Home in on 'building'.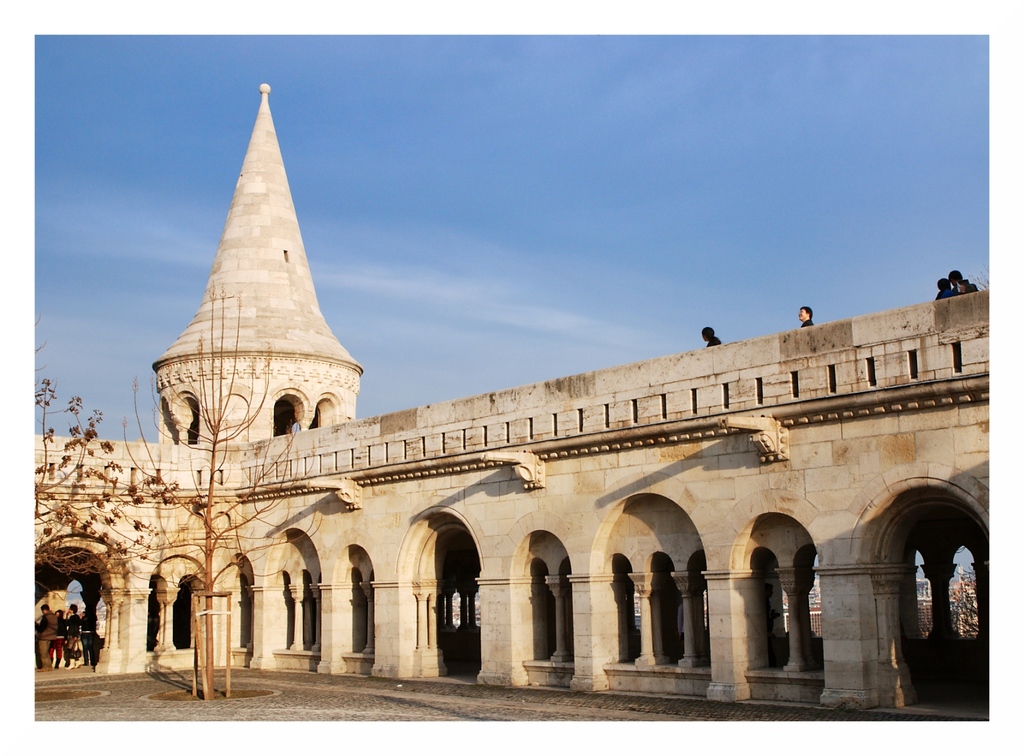
Homed in at <box>28,77,991,714</box>.
